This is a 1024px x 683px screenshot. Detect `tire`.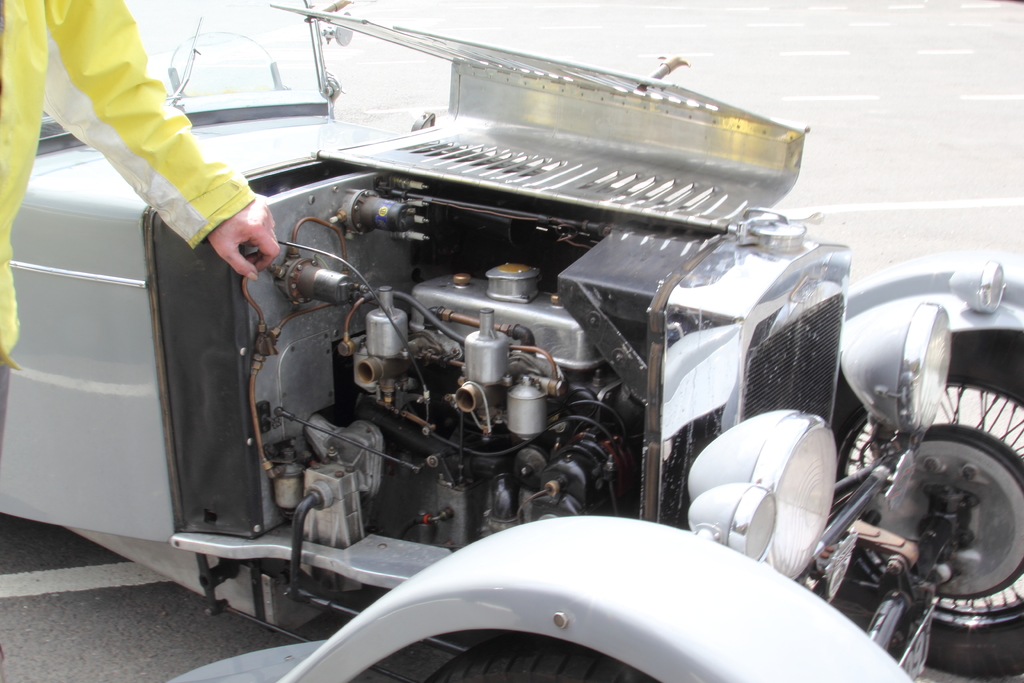
428,636,632,680.
